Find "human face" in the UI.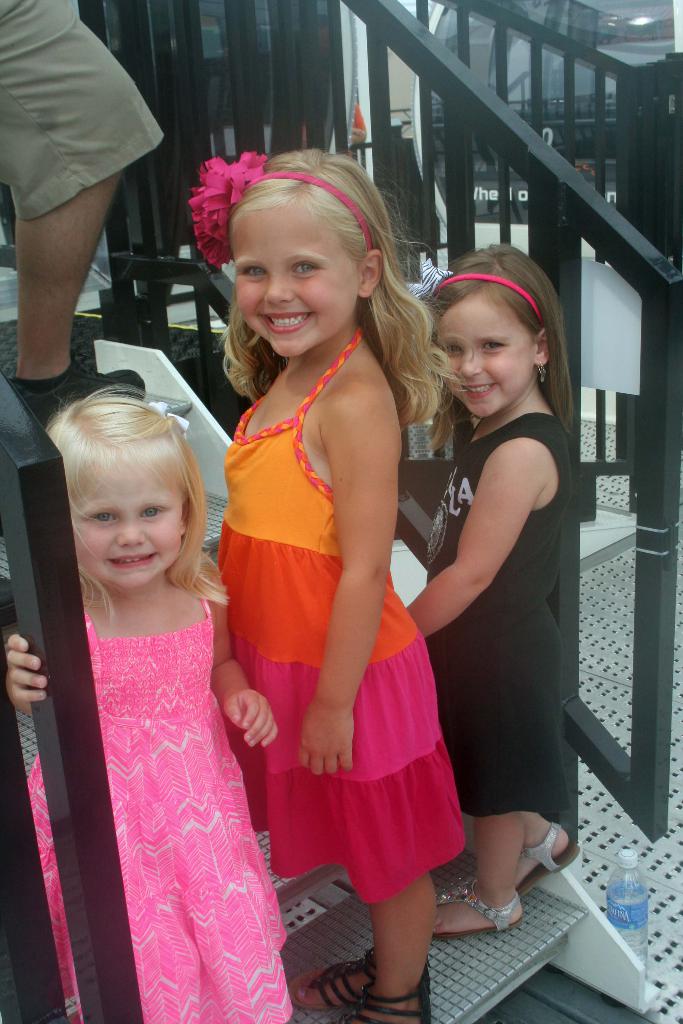
UI element at (left=434, top=303, right=539, bottom=424).
